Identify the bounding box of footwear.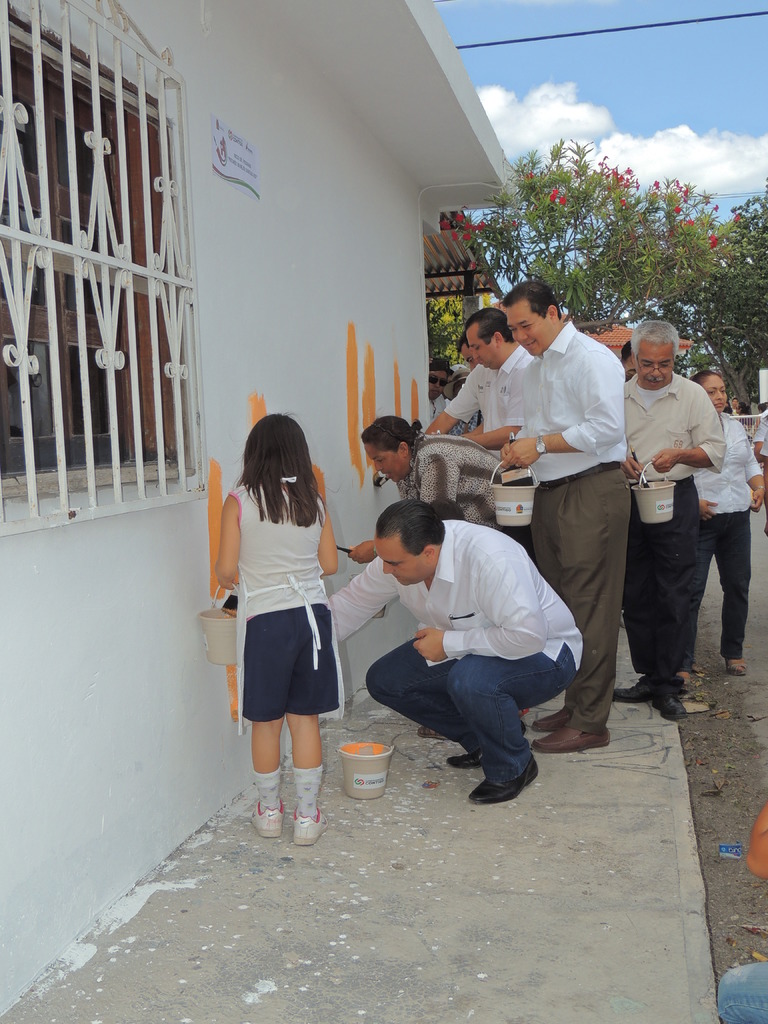
select_region(468, 760, 542, 800).
